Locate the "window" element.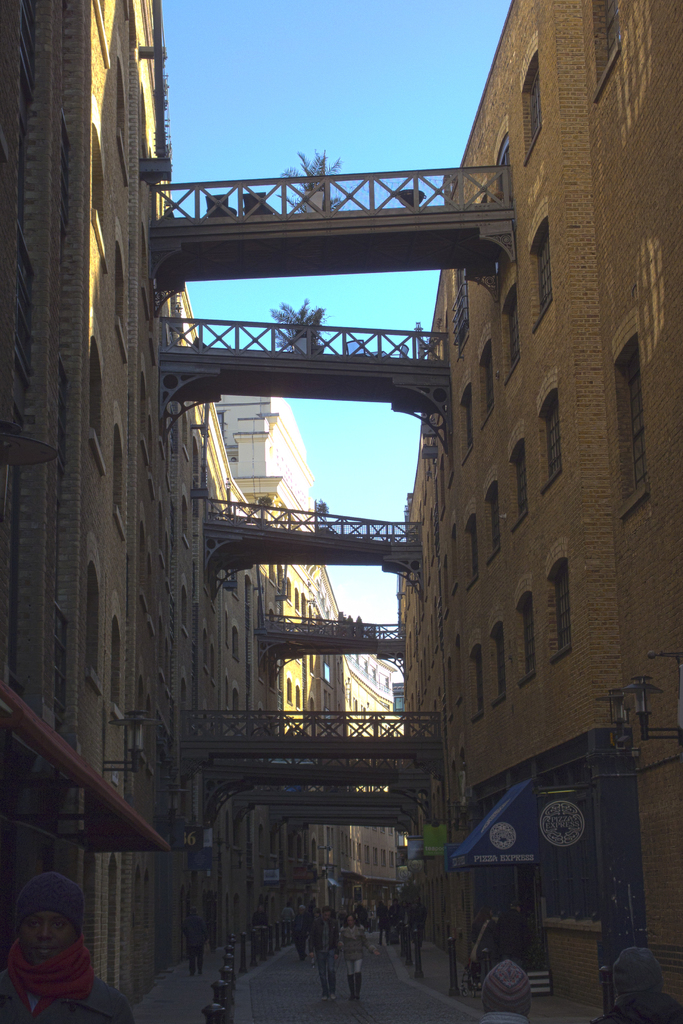
Element bbox: <box>92,0,109,69</box>.
